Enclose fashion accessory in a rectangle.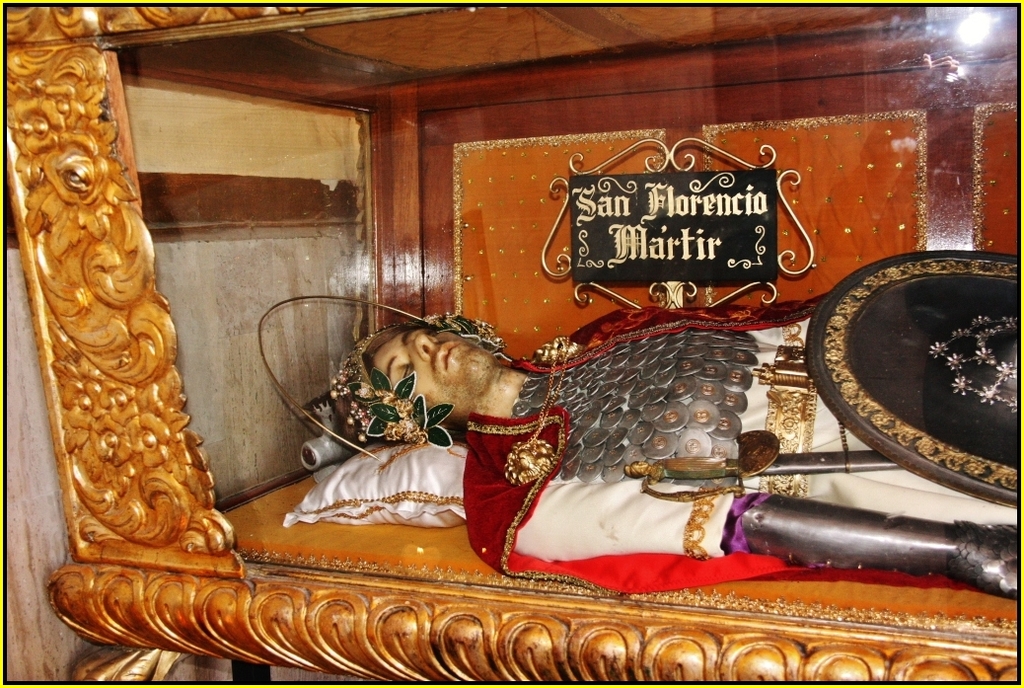
Rect(260, 294, 499, 474).
